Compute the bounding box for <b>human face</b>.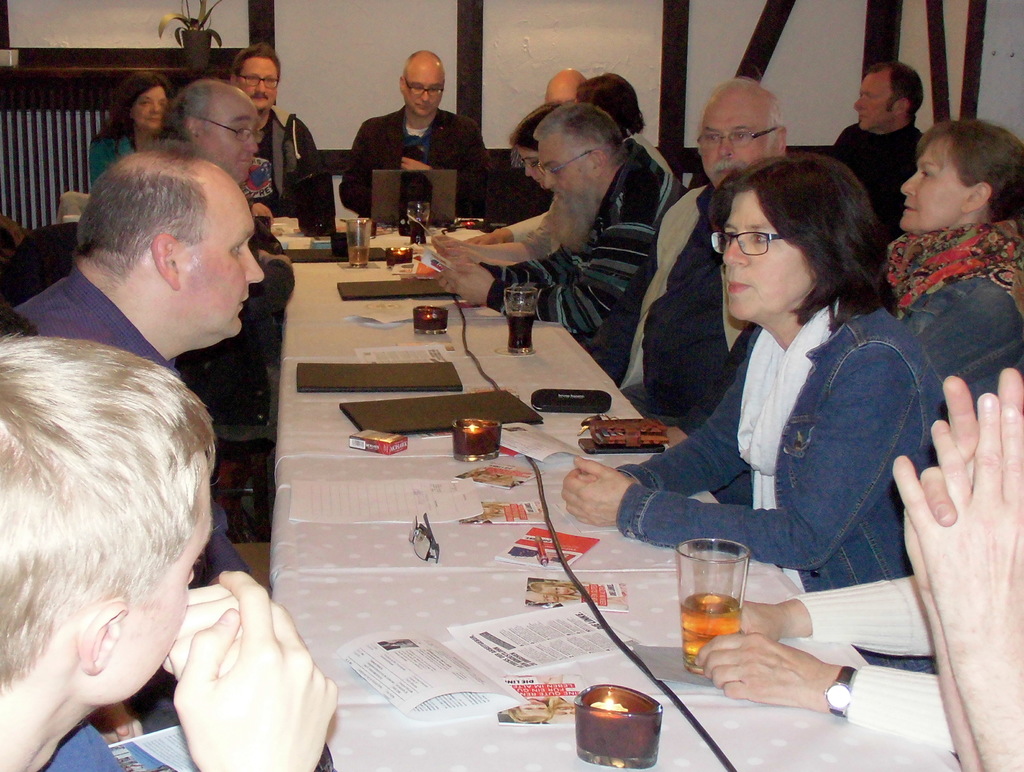
box=[898, 136, 968, 236].
